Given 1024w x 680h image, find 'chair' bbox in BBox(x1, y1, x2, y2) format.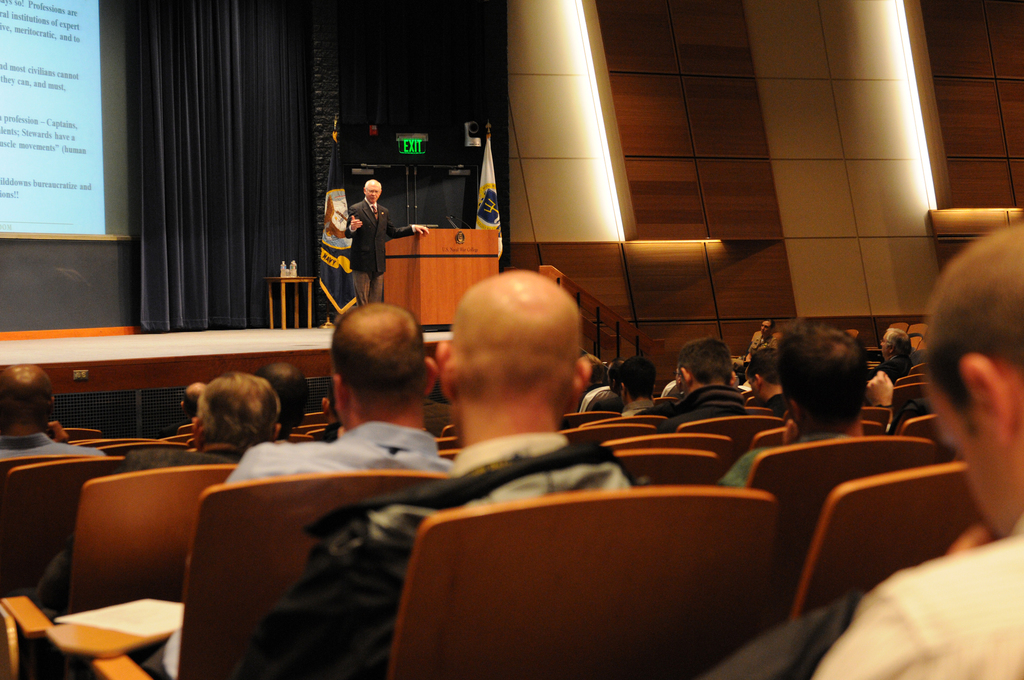
BBox(747, 404, 778, 416).
